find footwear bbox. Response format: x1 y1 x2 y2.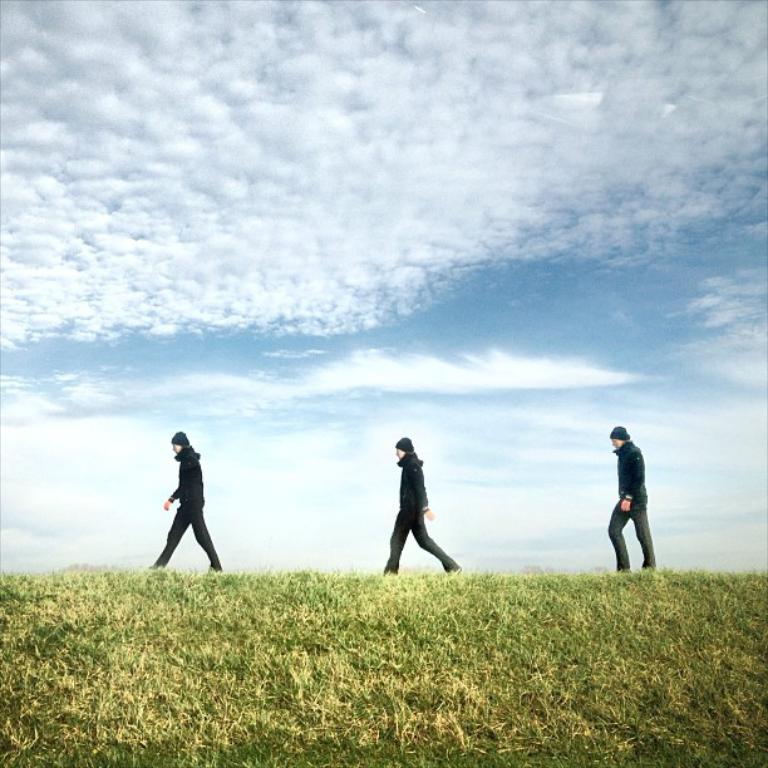
442 563 463 584.
